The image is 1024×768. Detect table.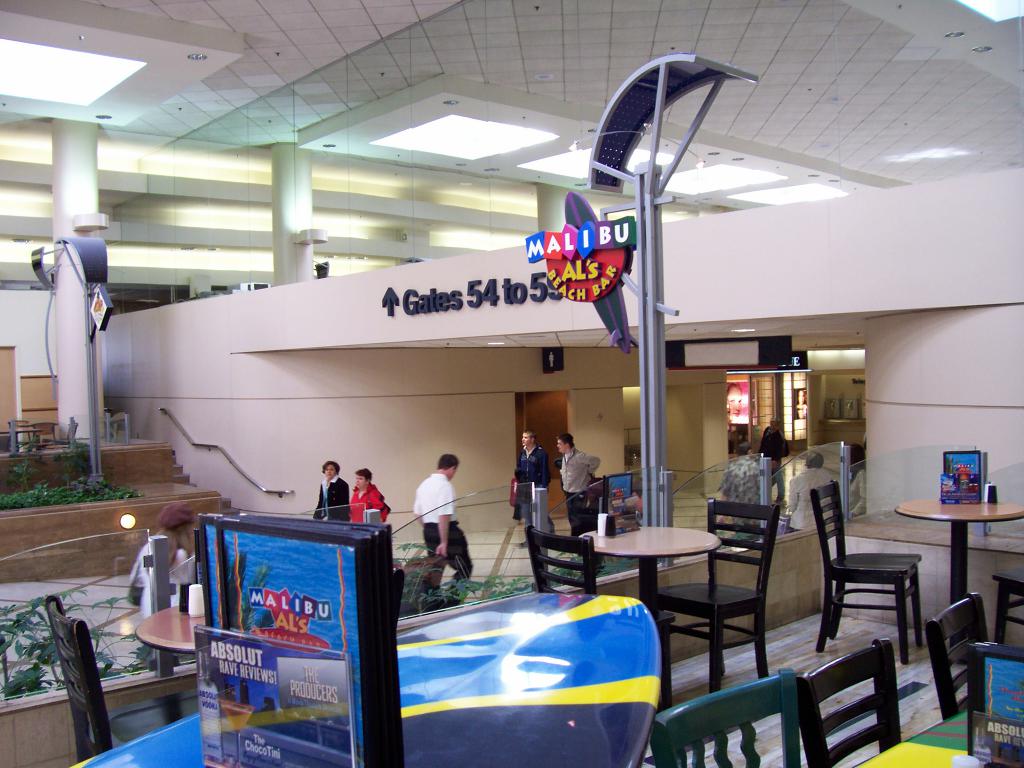
Detection: select_region(575, 522, 724, 628).
